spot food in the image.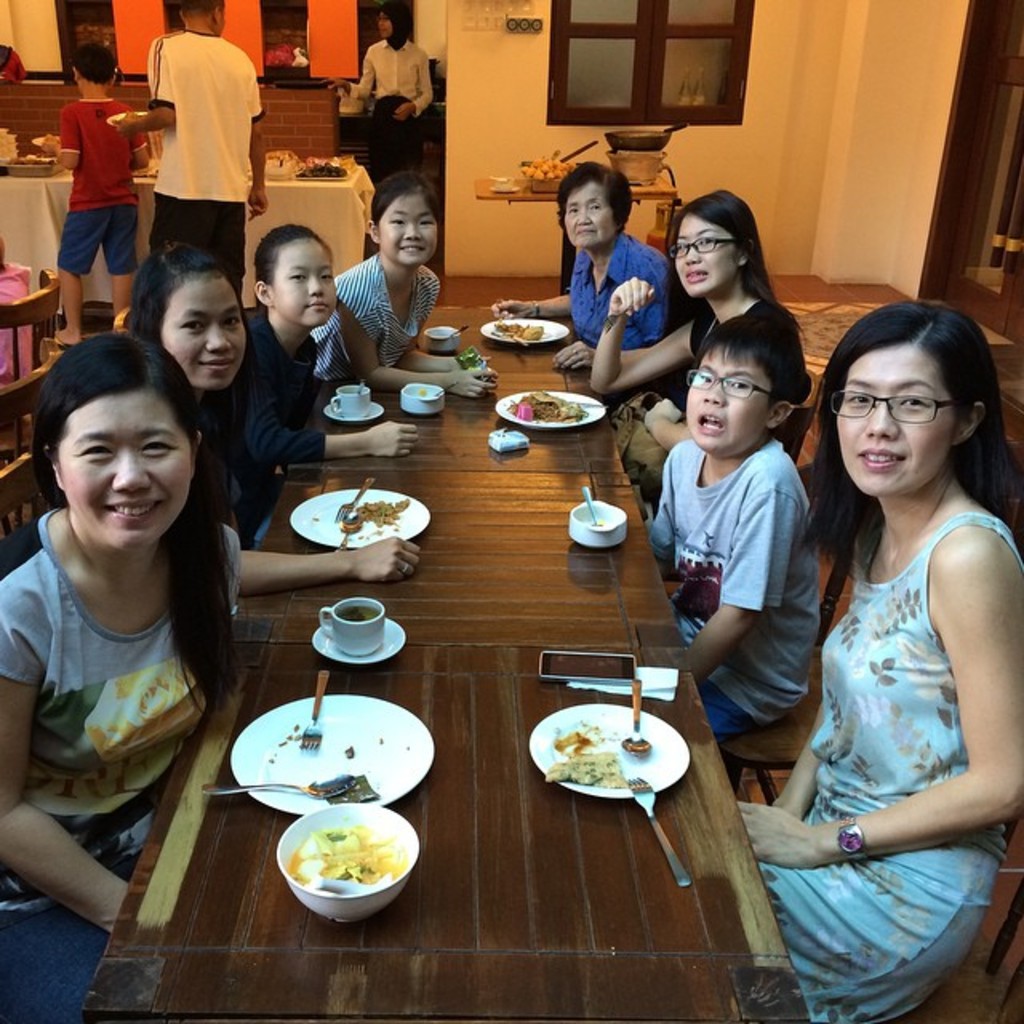
food found at 128,158,163,181.
